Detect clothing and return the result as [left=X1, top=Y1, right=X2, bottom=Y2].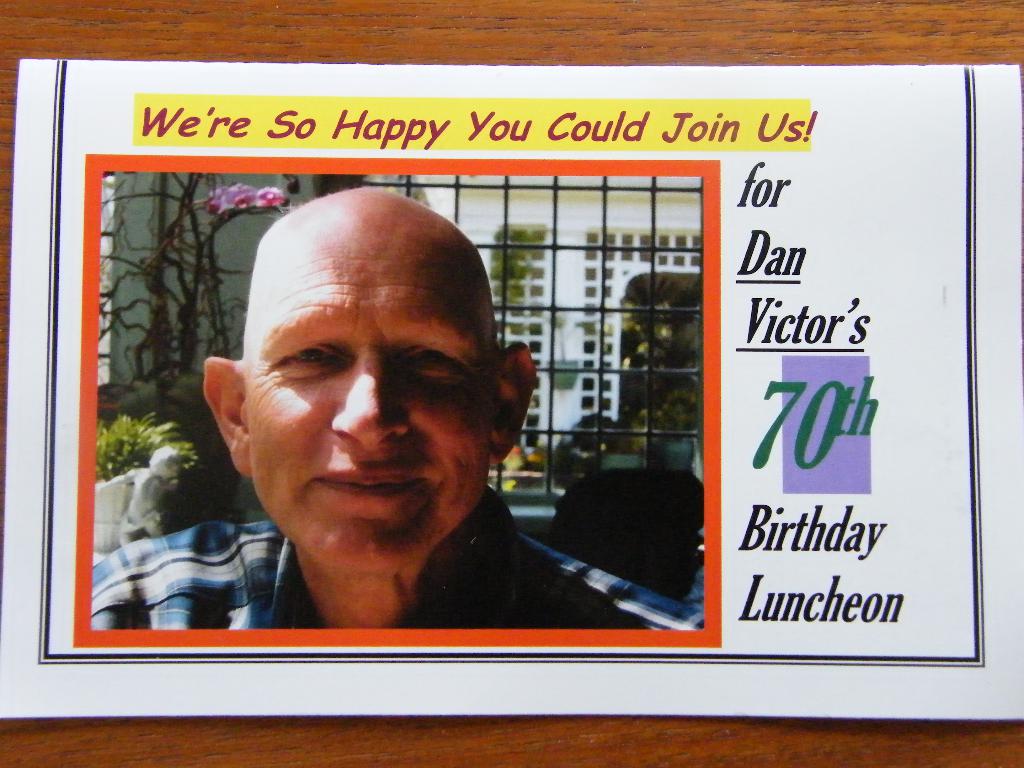
[left=92, top=515, right=704, bottom=632].
